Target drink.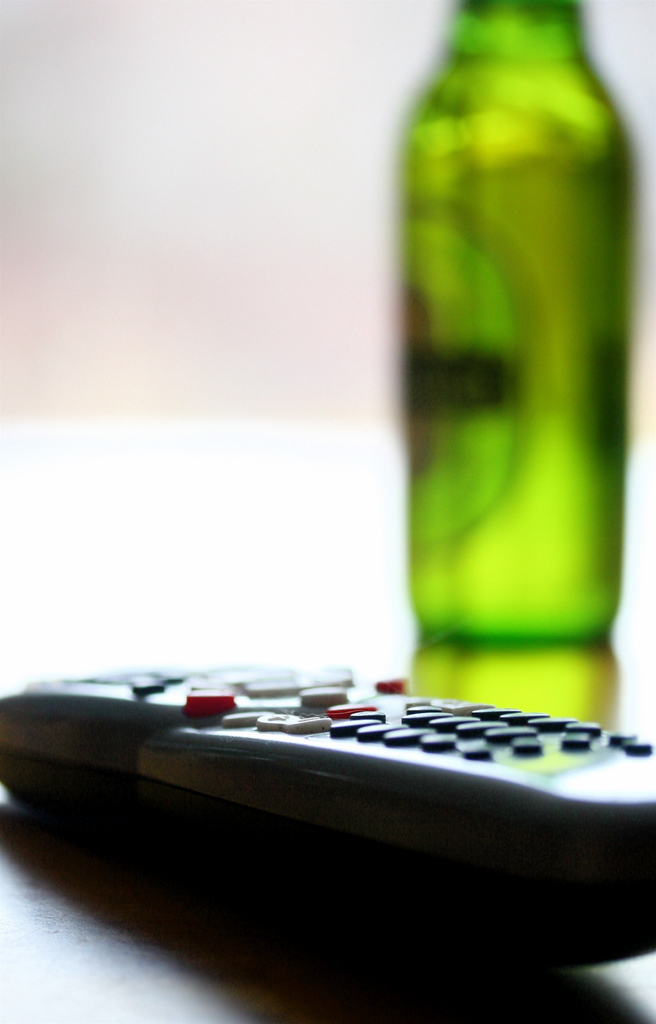
Target region: bbox(409, 0, 633, 646).
